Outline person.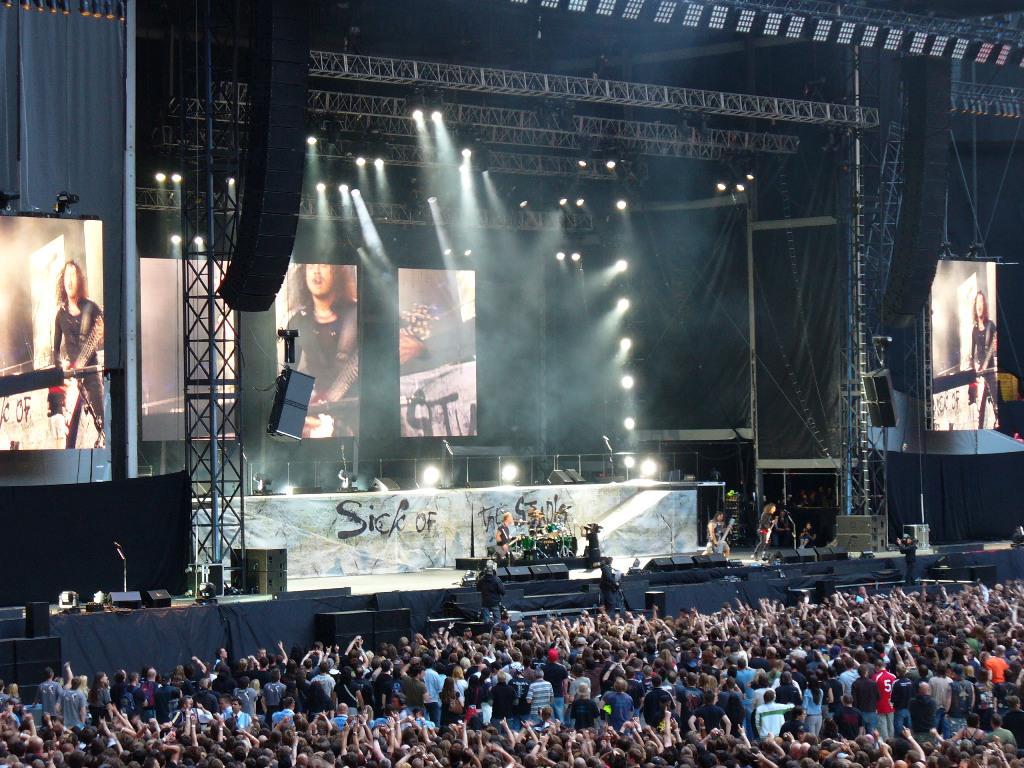
Outline: (x1=566, y1=684, x2=612, y2=731).
